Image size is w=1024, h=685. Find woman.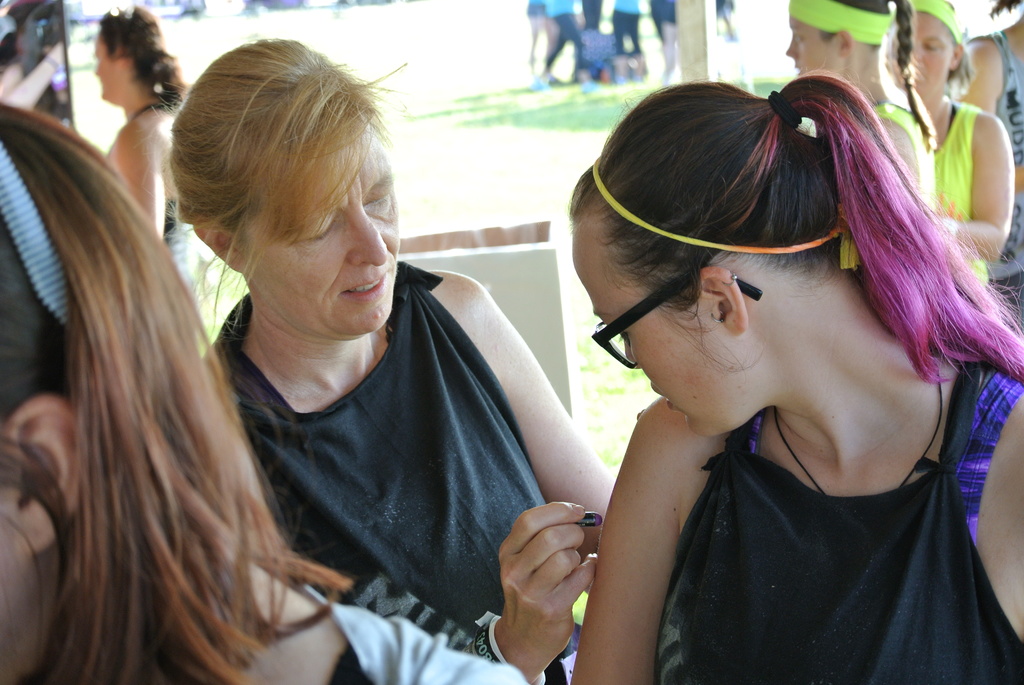
bbox(778, 0, 938, 228).
